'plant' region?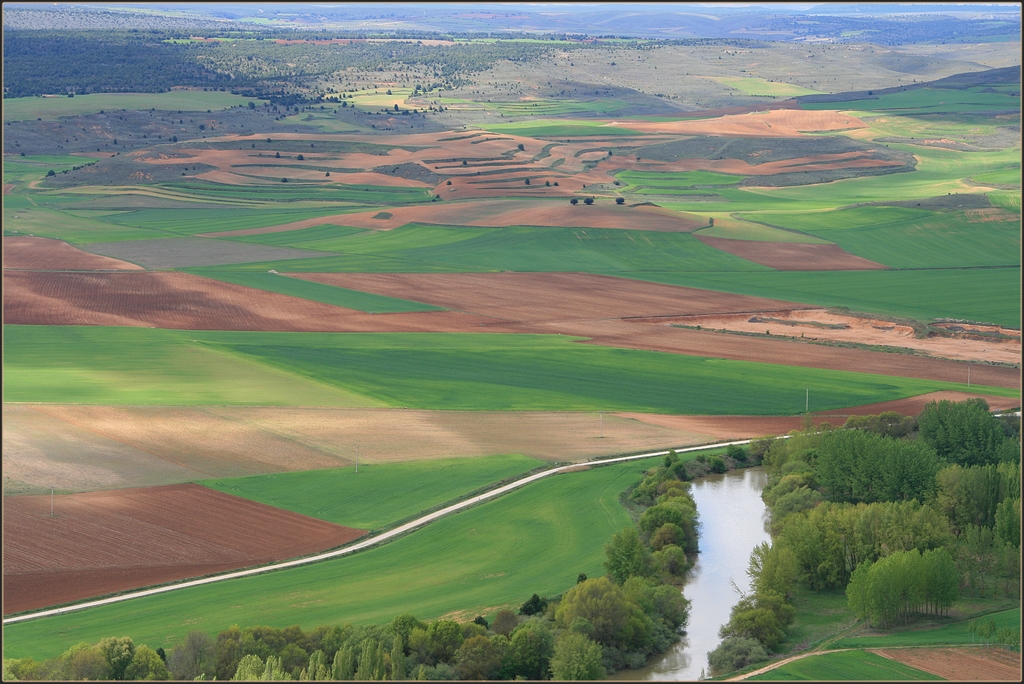
box(424, 659, 454, 677)
